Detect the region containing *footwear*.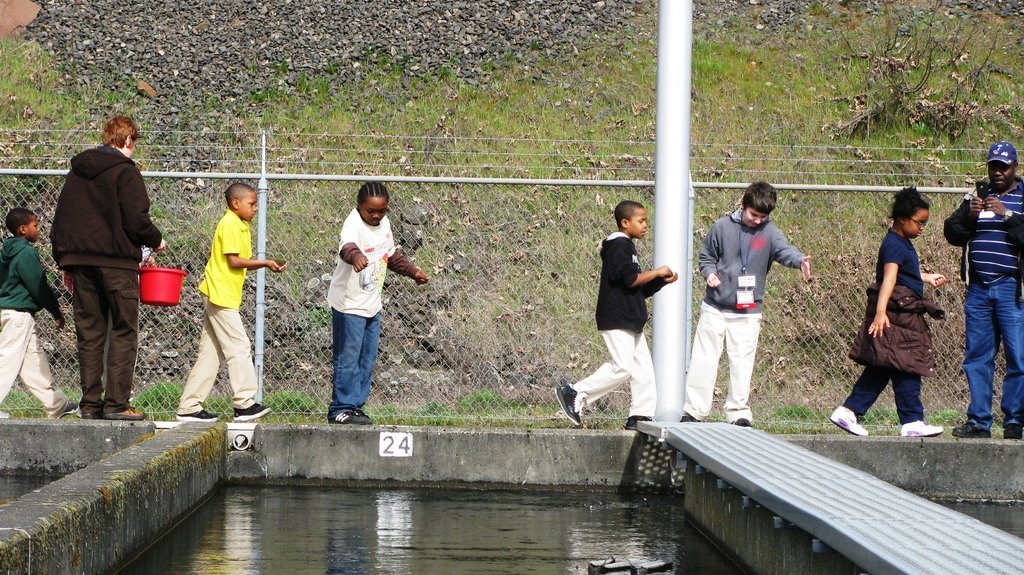
[x1=624, y1=414, x2=658, y2=430].
